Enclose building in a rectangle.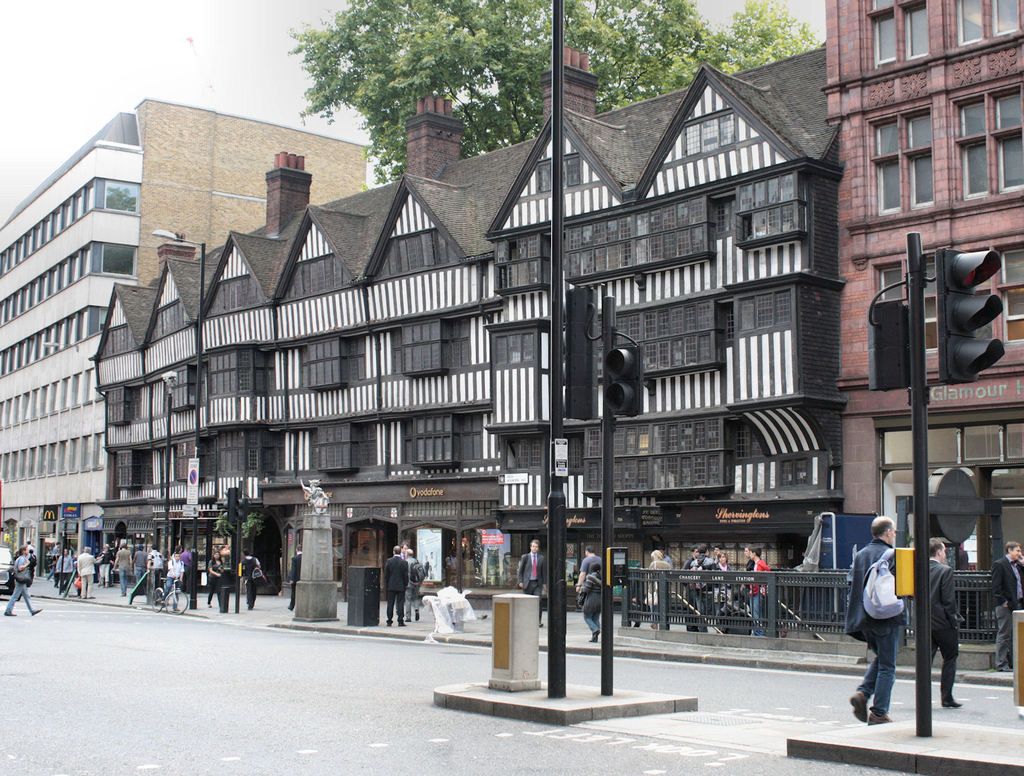
(left=1, top=97, right=369, bottom=575).
